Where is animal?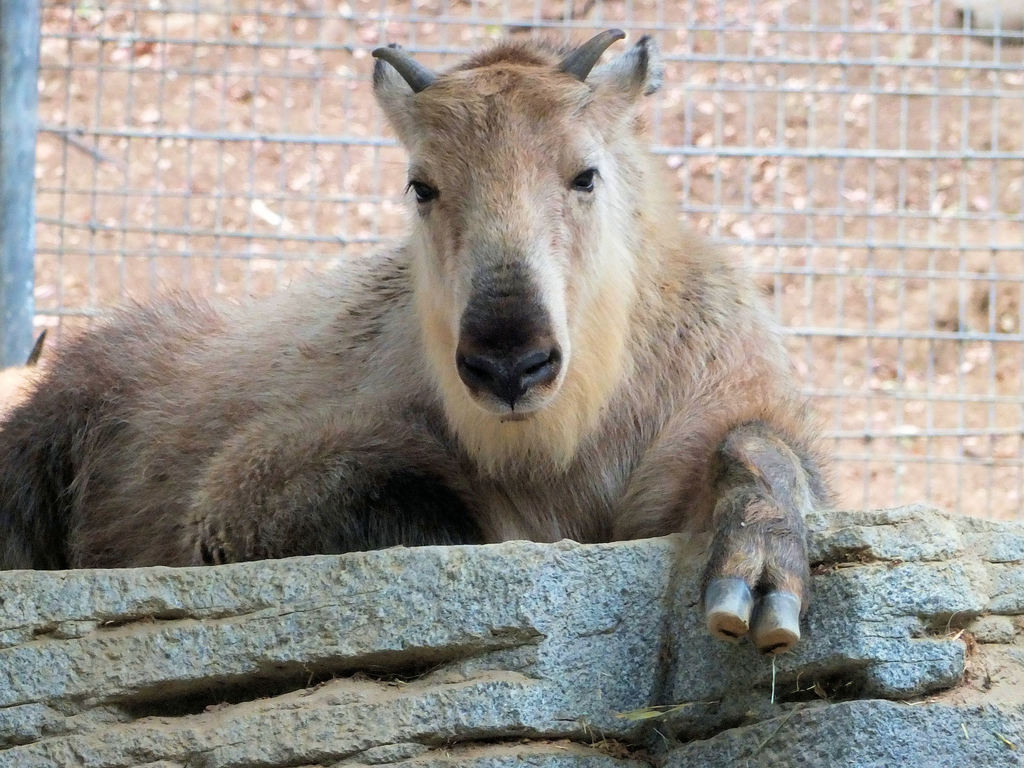
[0, 20, 849, 657].
